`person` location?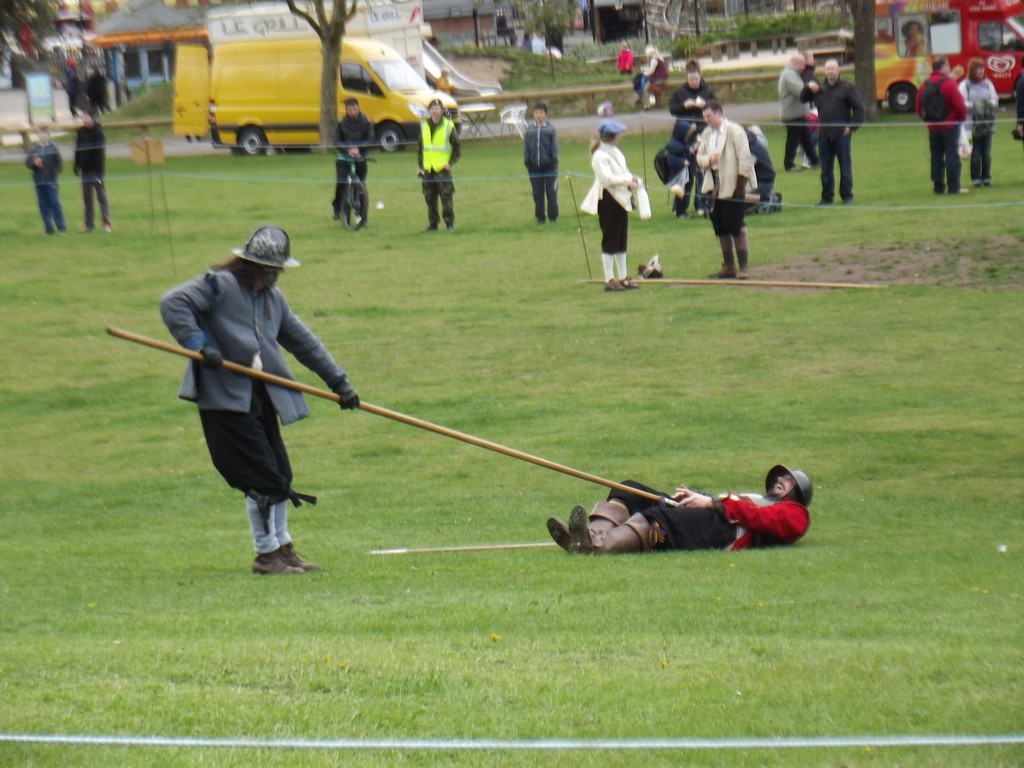
523, 98, 561, 227
